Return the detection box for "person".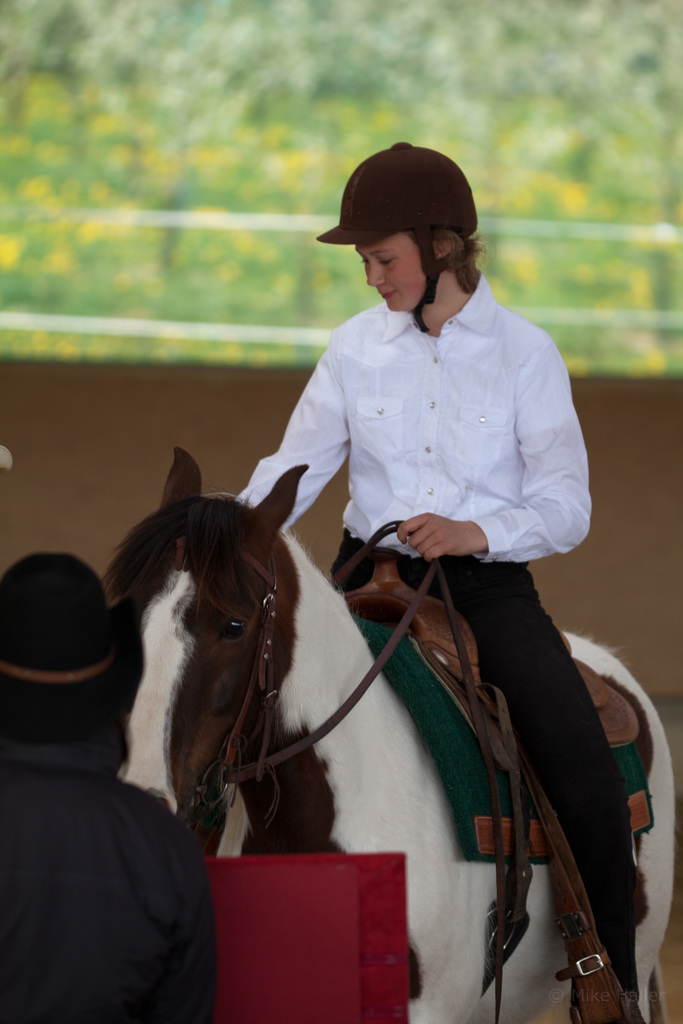
box(183, 147, 611, 863).
